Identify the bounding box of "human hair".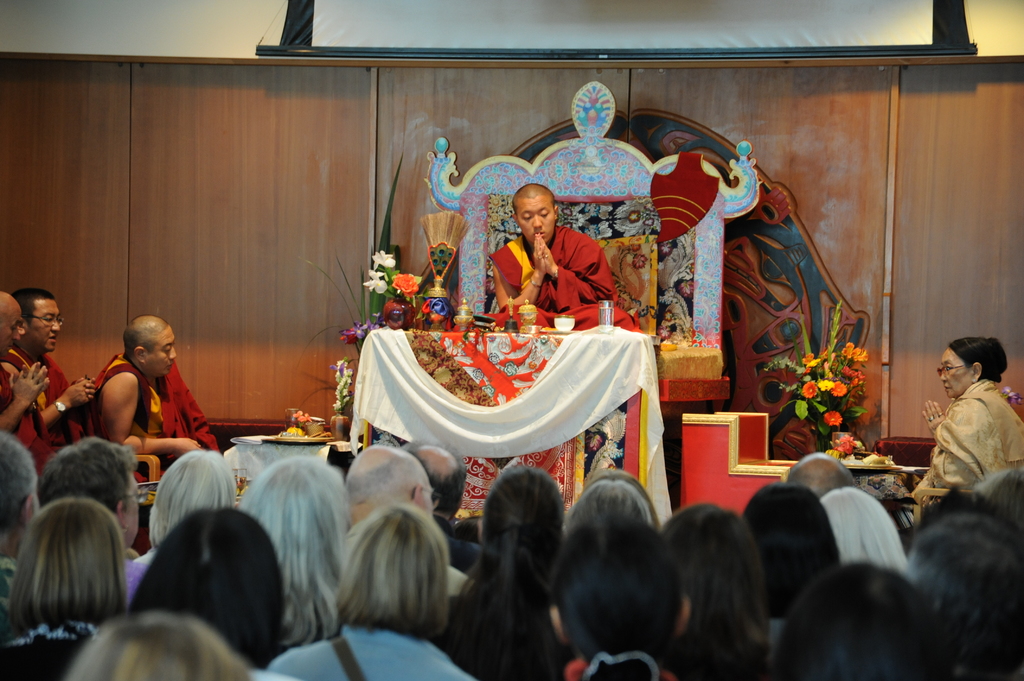
bbox=[568, 477, 658, 542].
